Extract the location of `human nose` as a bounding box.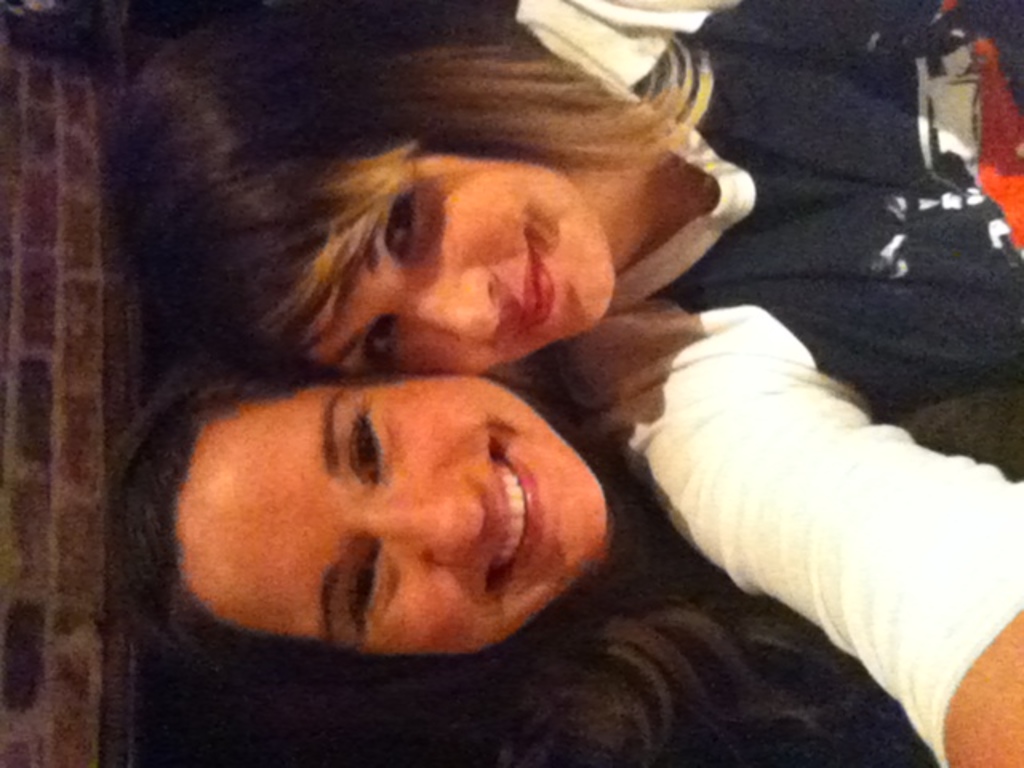
363,472,485,570.
